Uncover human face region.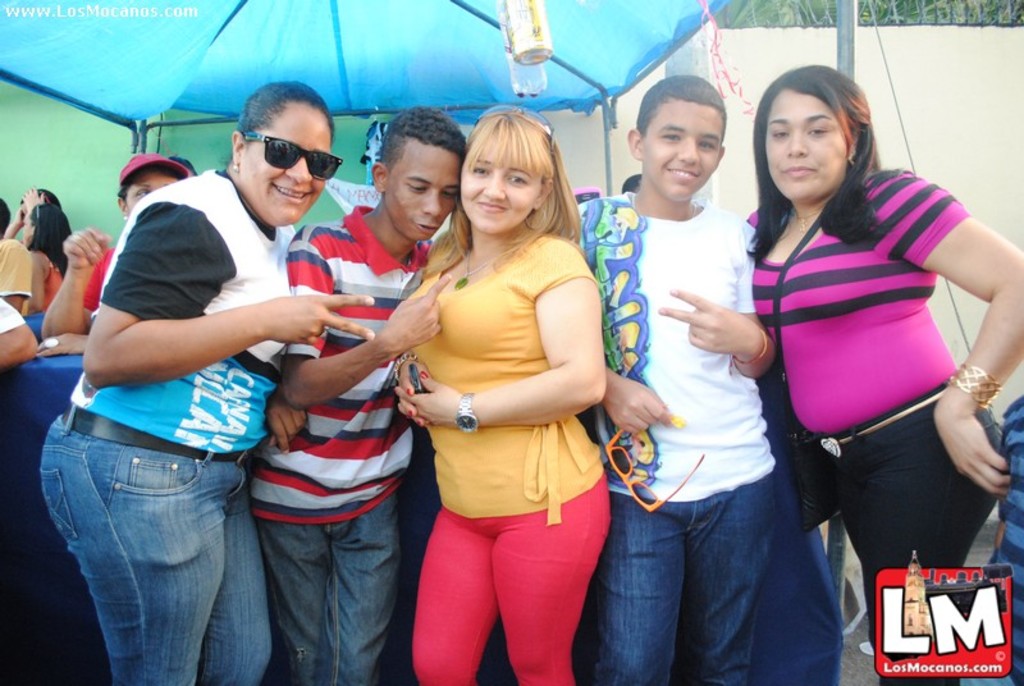
Uncovered: BBox(640, 97, 723, 202).
